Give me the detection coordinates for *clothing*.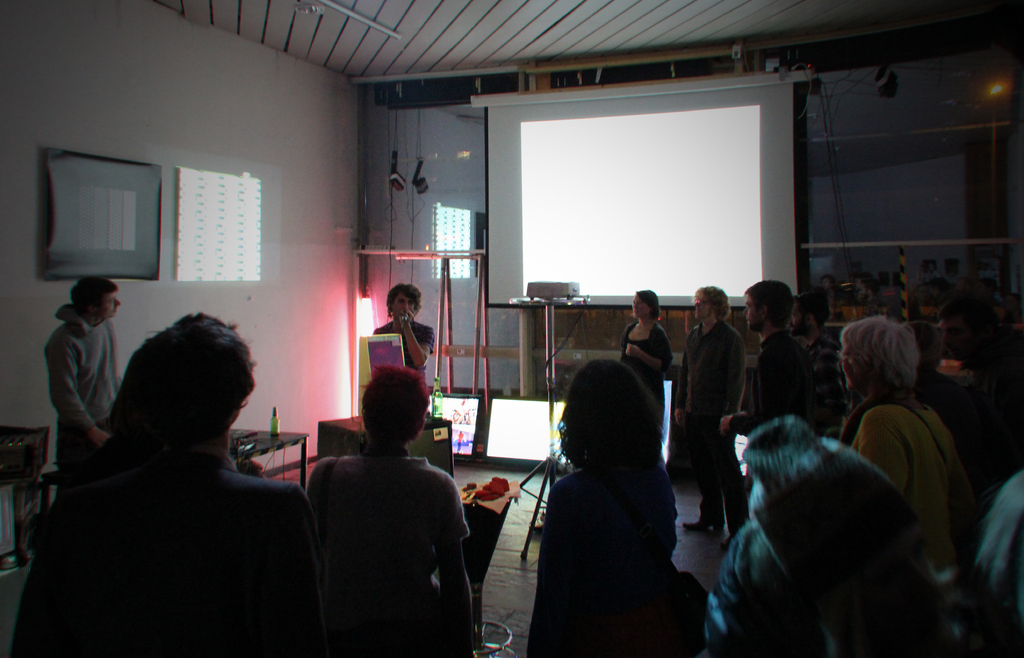
bbox=(679, 320, 741, 536).
